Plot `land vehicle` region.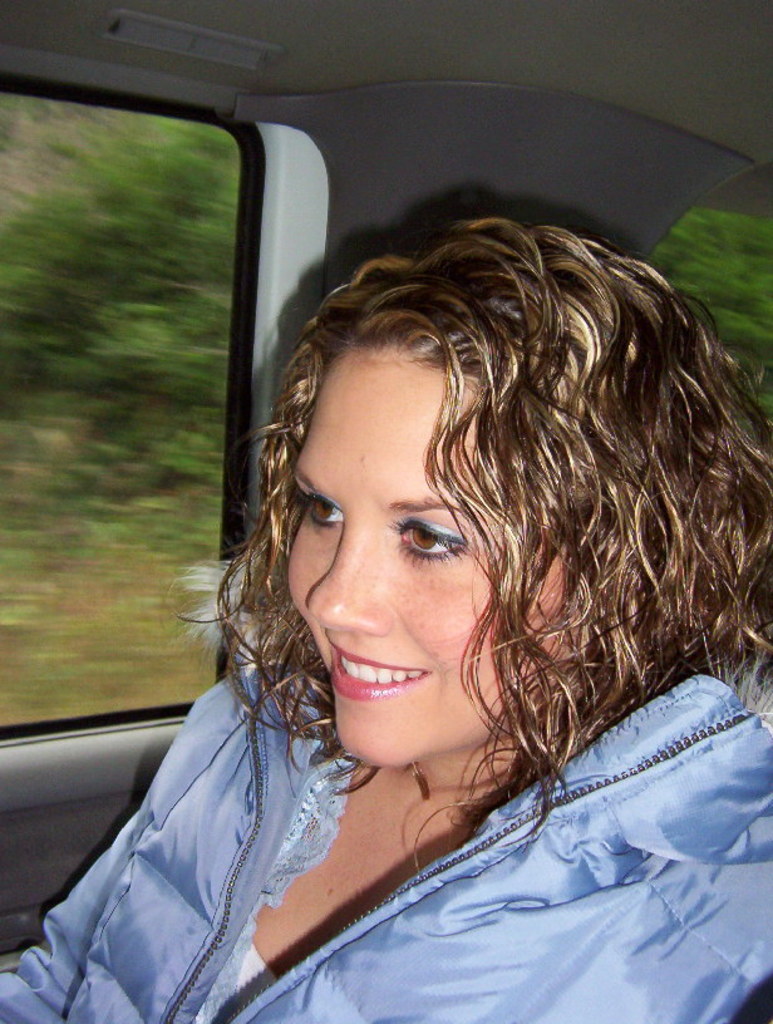
Plotted at locate(0, 0, 772, 1023).
